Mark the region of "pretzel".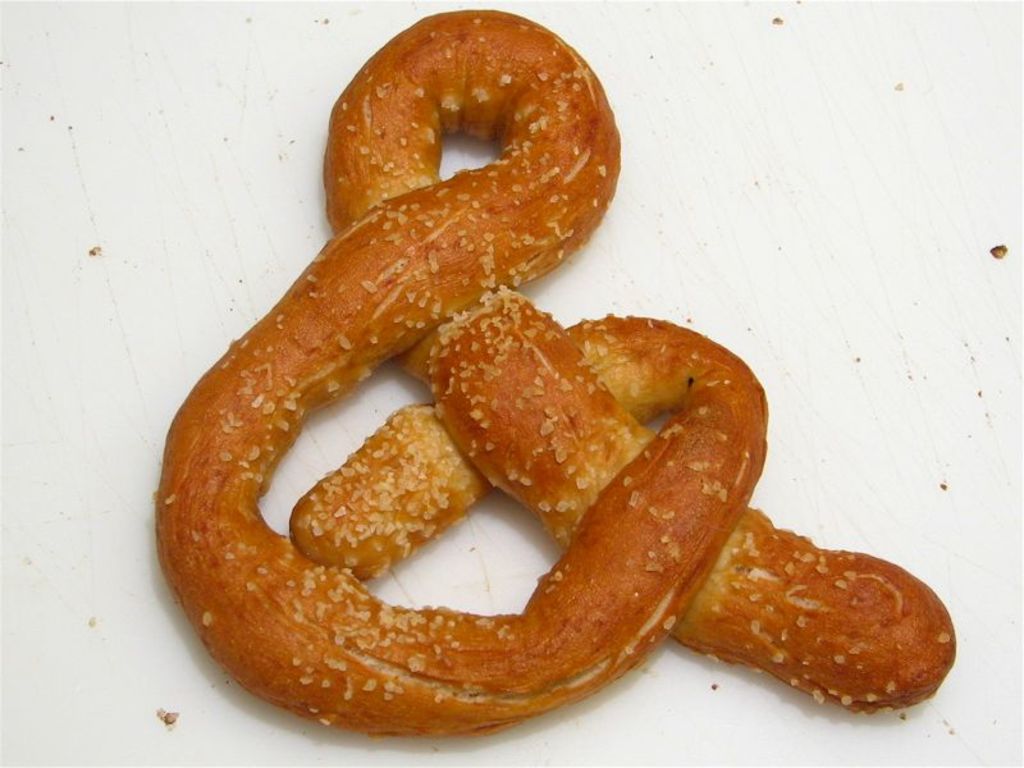
Region: bbox=(155, 6, 957, 737).
